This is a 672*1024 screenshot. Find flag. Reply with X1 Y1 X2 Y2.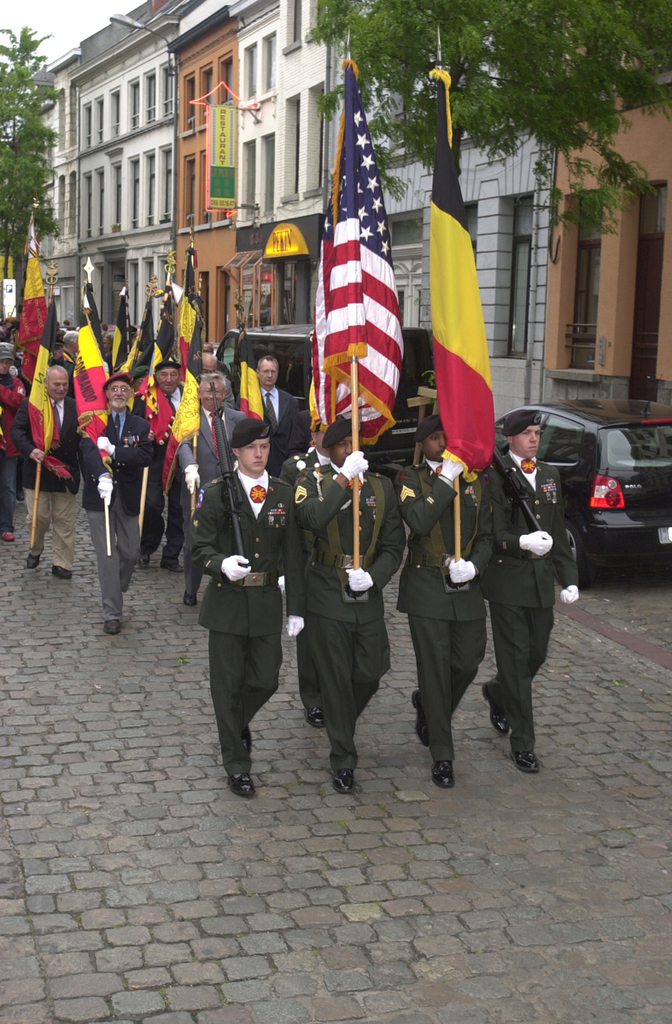
168 233 198 380.
